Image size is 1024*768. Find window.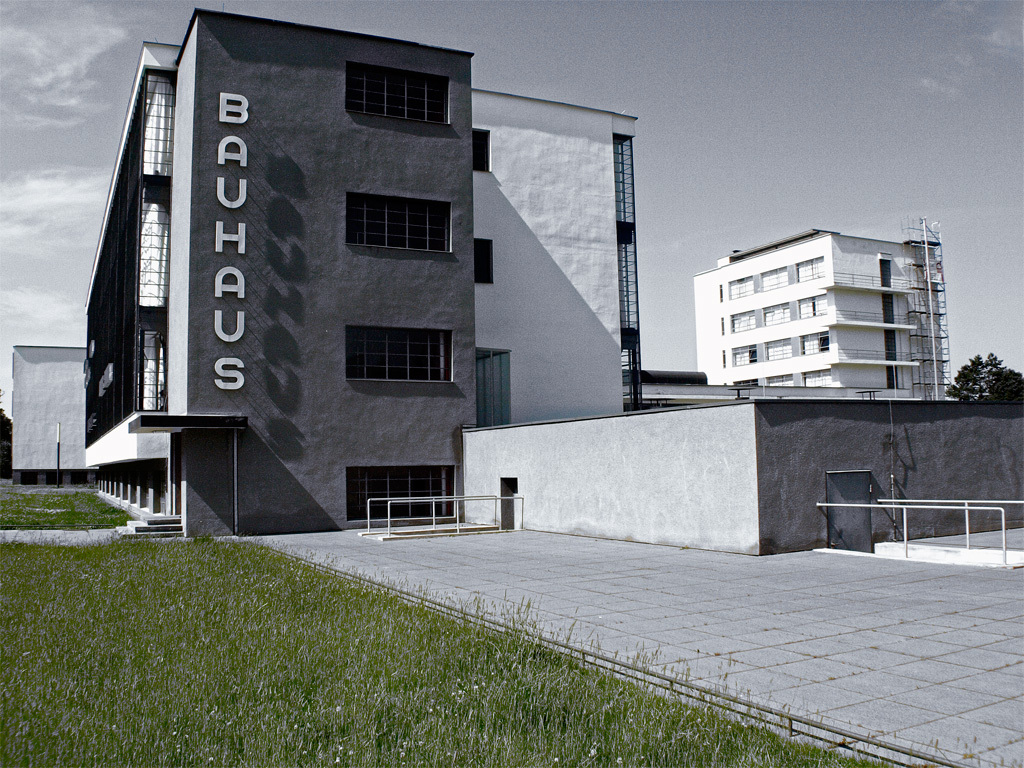
[left=805, top=371, right=831, bottom=387].
